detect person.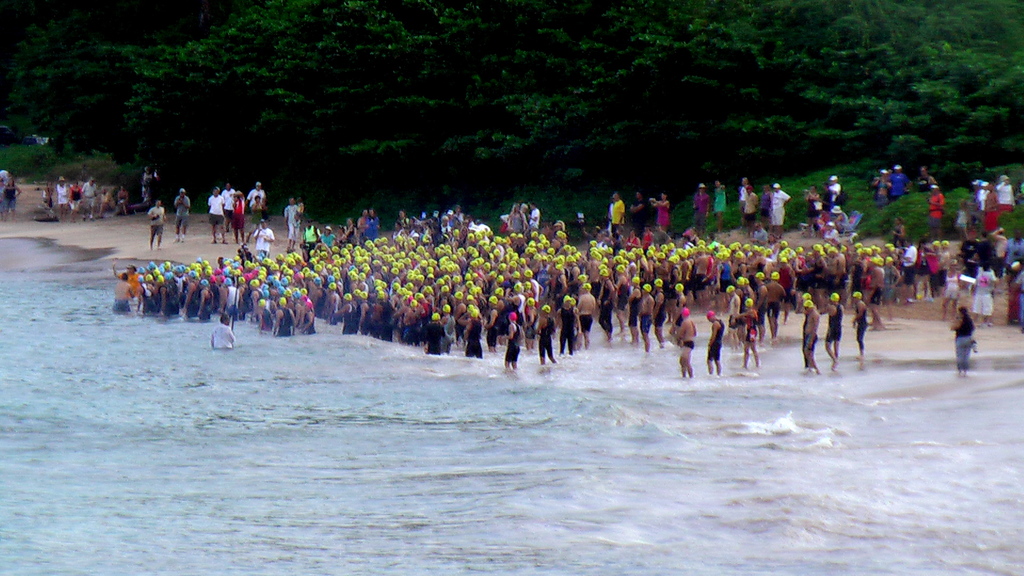
Detected at l=988, t=223, r=1007, b=264.
